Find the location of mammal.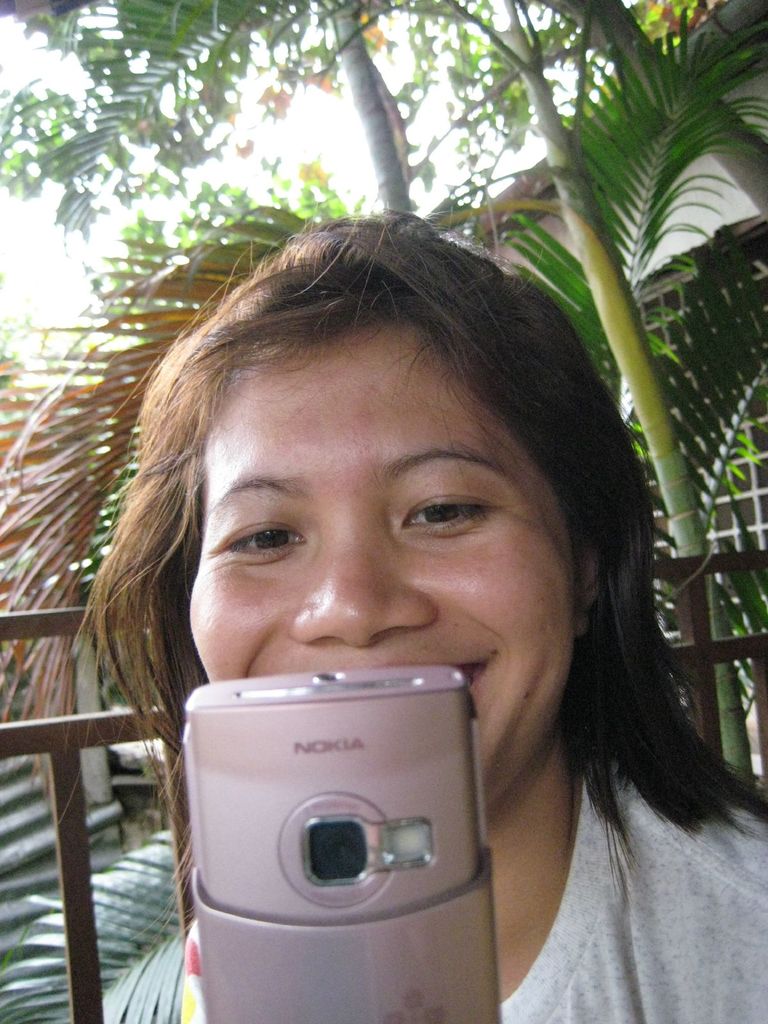
Location: 79, 216, 762, 1021.
